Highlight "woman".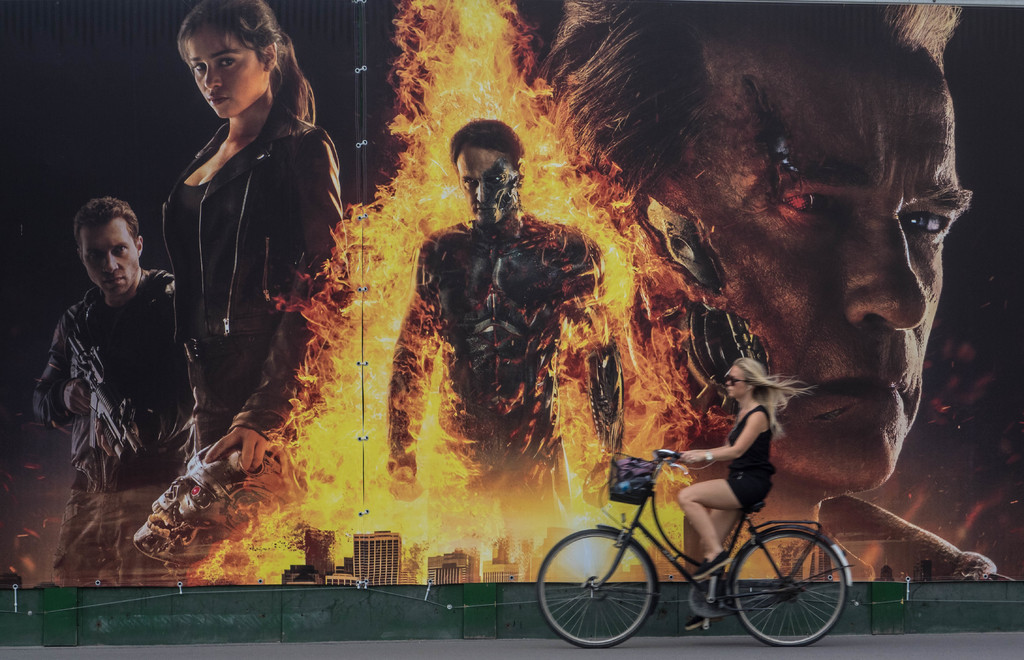
Highlighted region: 156/0/345/474.
